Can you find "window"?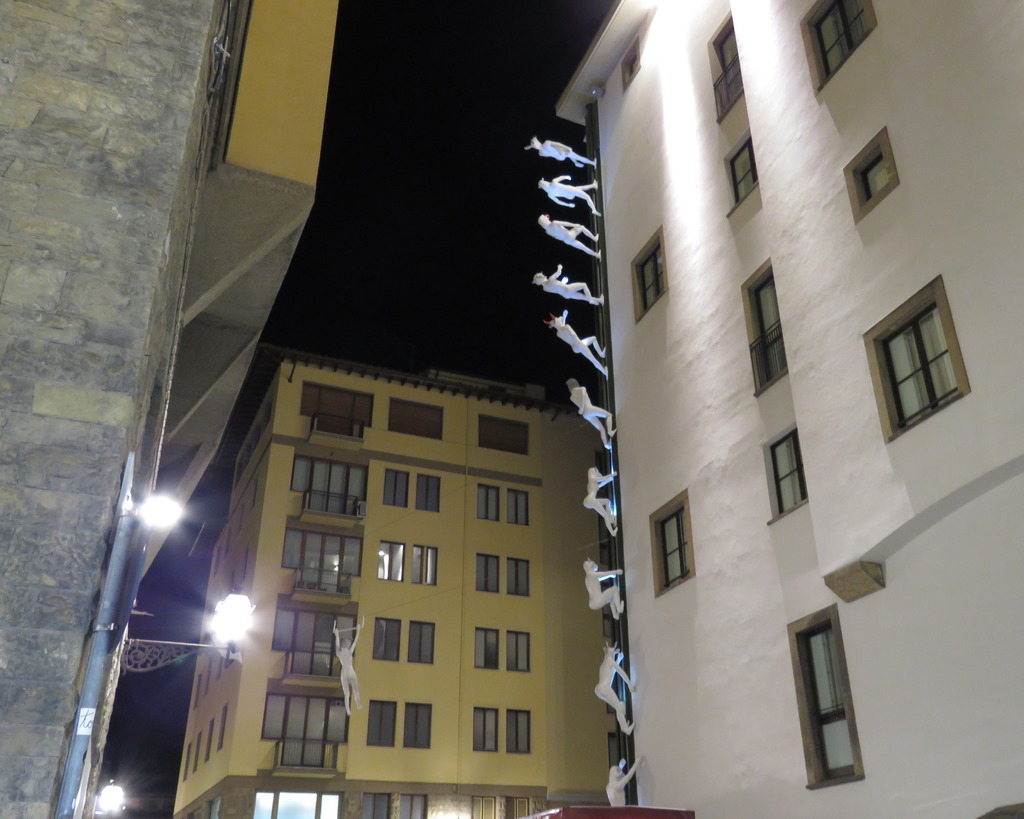
Yes, bounding box: 474, 554, 497, 595.
